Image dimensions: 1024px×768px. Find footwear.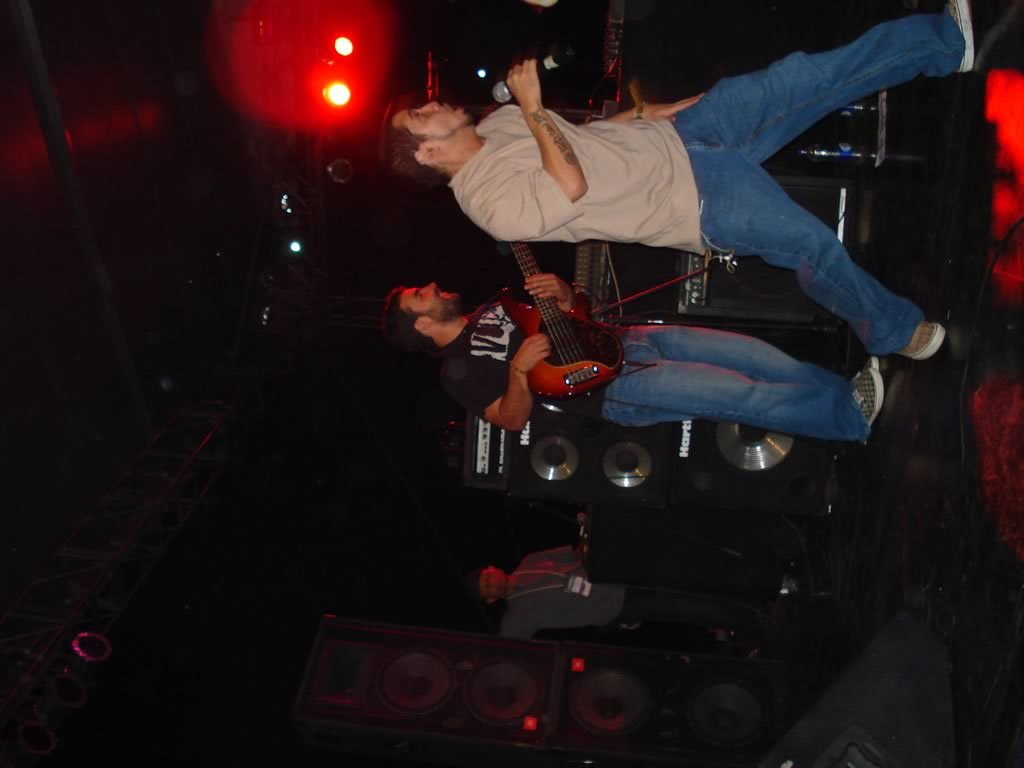
box=[849, 366, 882, 446].
